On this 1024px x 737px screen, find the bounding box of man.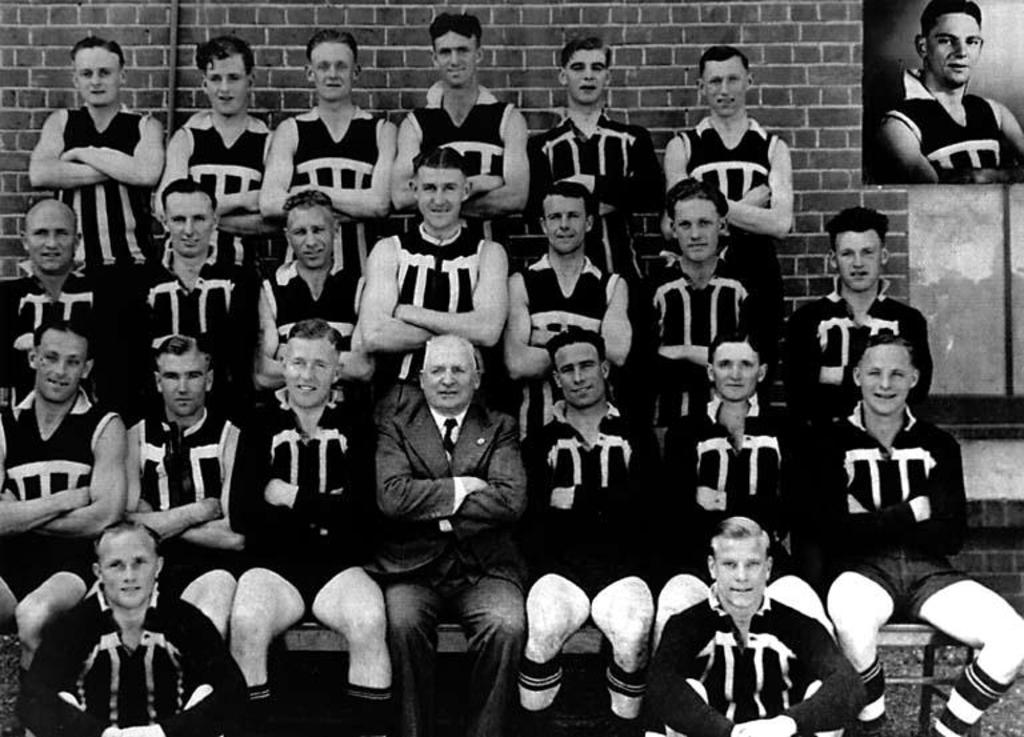
Bounding box: 15,517,253,736.
